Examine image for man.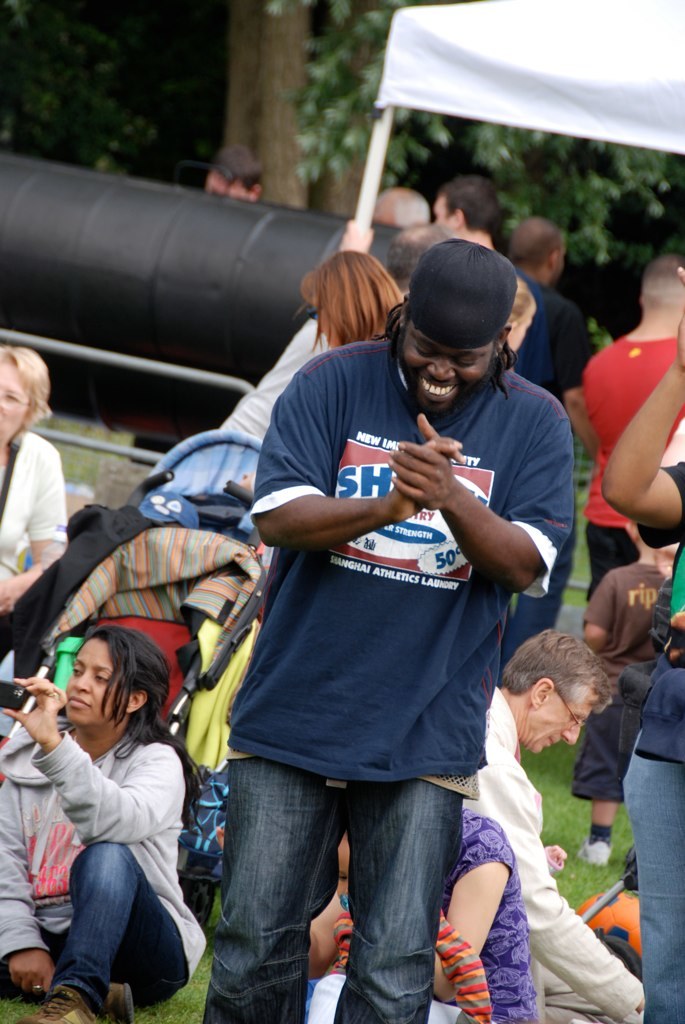
Examination result: select_region(499, 208, 598, 472).
